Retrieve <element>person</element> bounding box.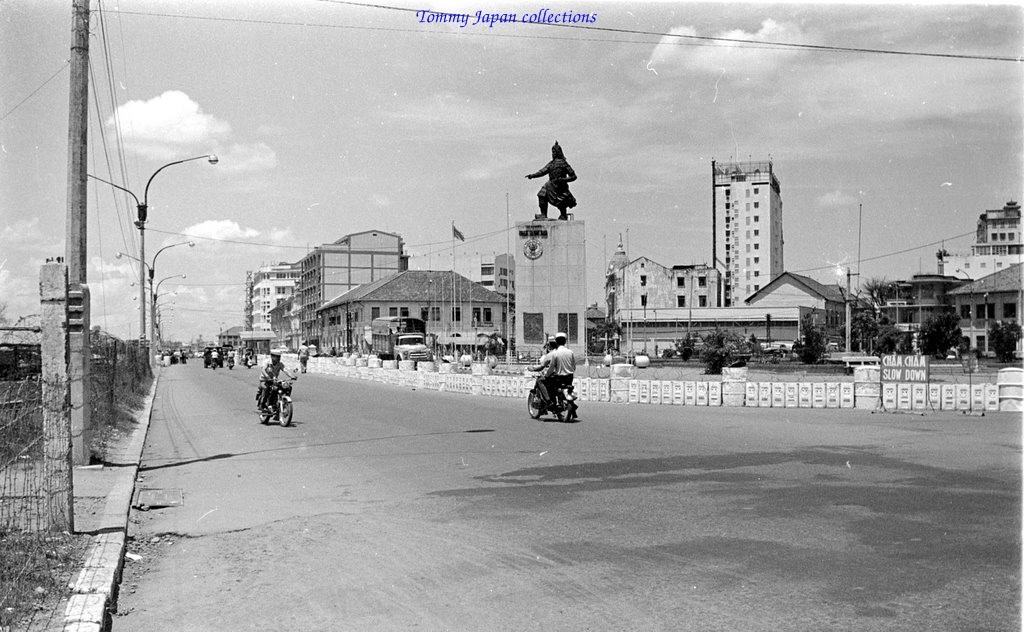
Bounding box: select_region(261, 349, 297, 408).
